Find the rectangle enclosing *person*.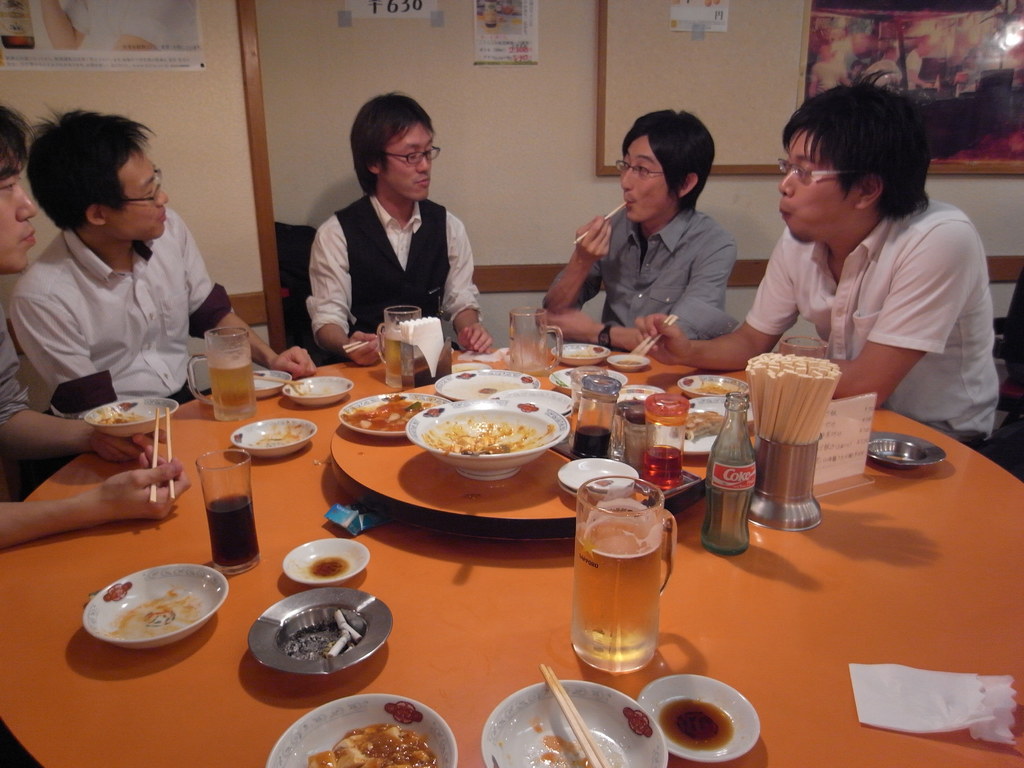
l=538, t=108, r=739, b=355.
